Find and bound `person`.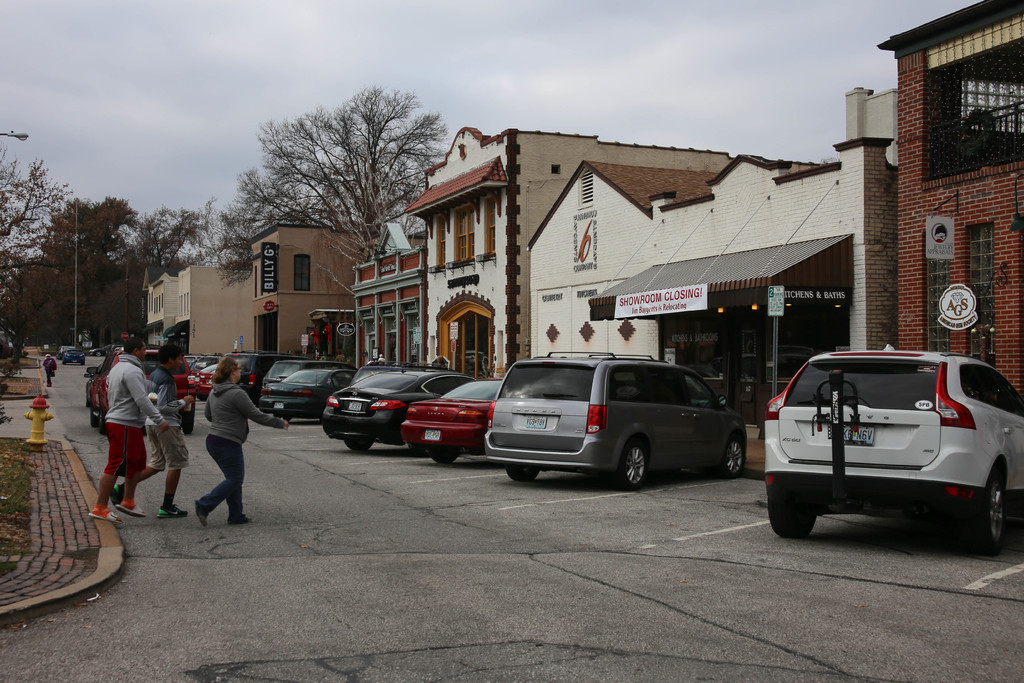
Bound: (x1=85, y1=333, x2=172, y2=531).
